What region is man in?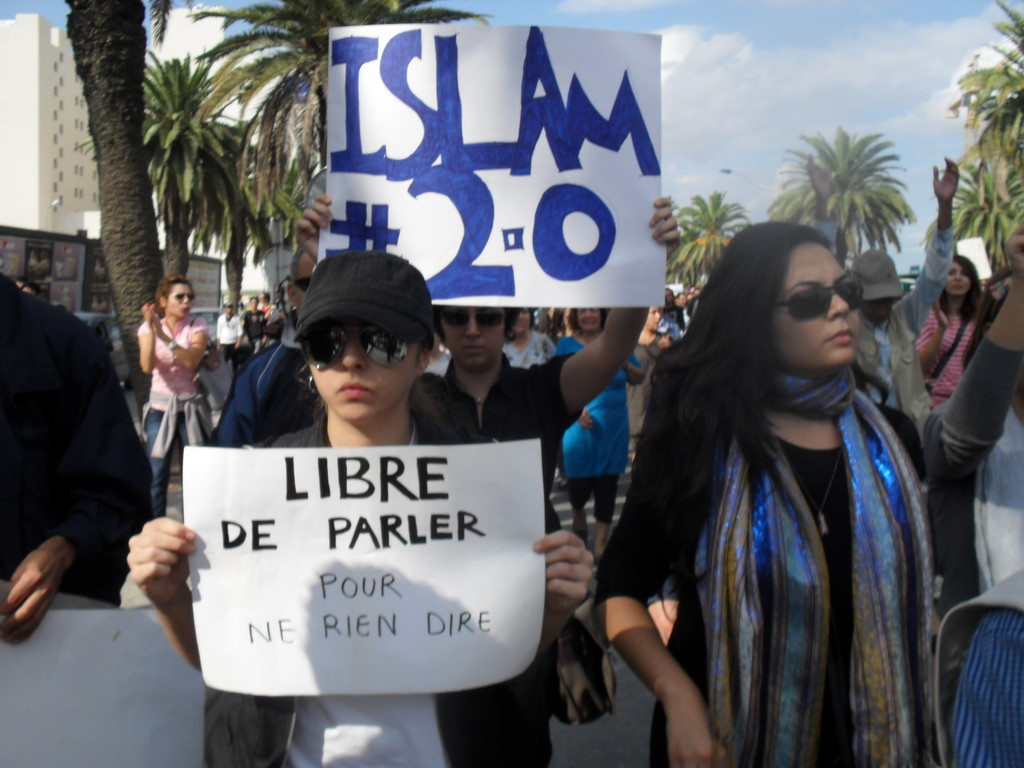
211 241 323 450.
